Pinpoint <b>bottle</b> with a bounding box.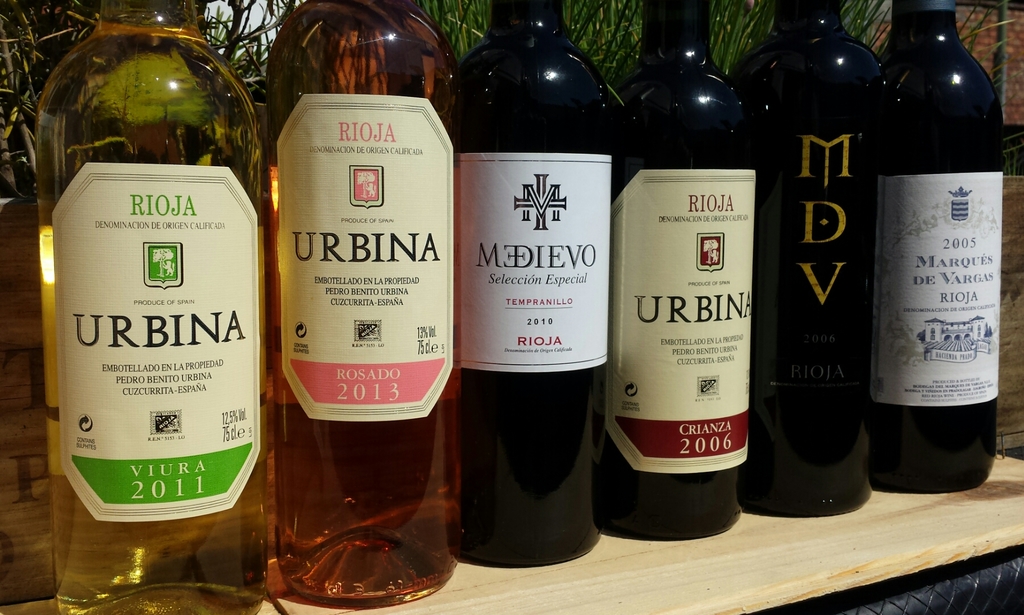
box=[266, 0, 453, 614].
